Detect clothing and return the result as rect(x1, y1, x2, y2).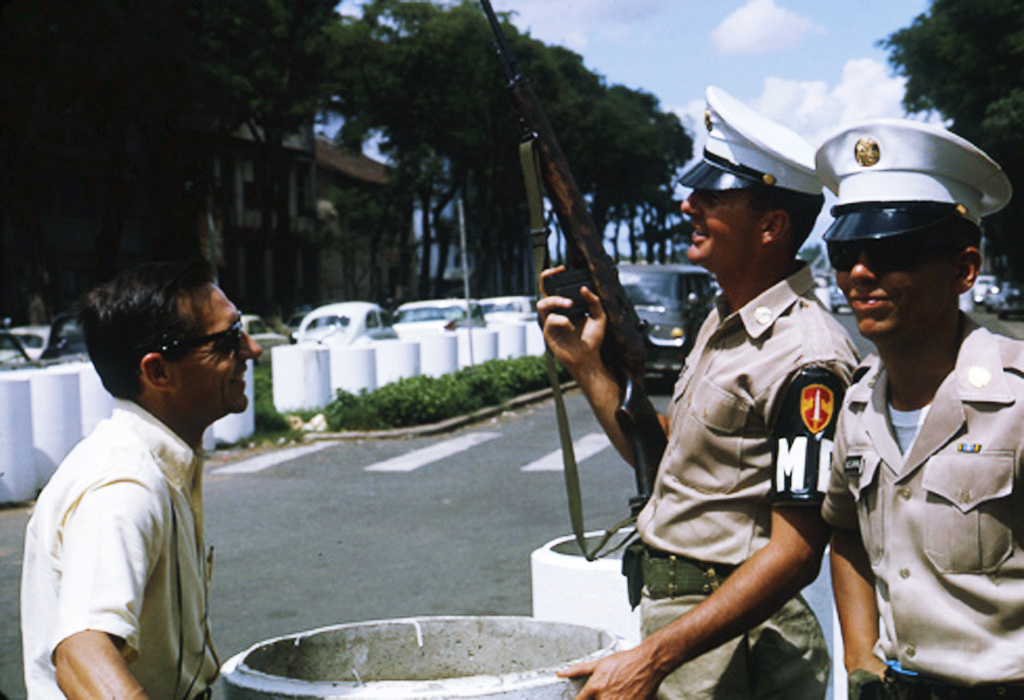
rect(19, 396, 215, 699).
